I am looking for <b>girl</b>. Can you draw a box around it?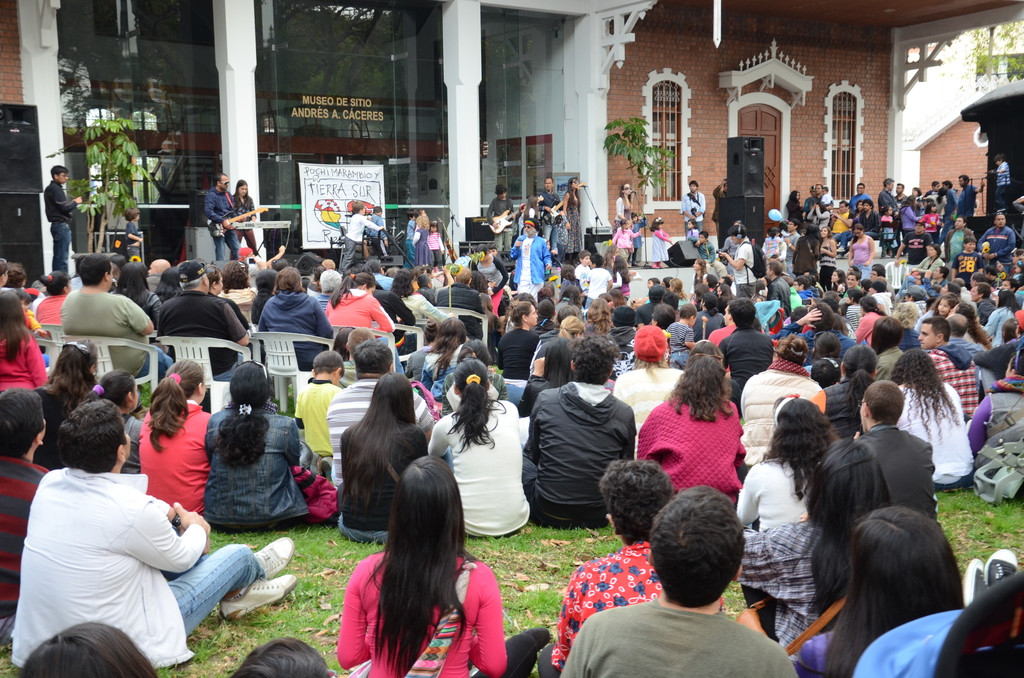
Sure, the bounding box is 138:358:209:513.
